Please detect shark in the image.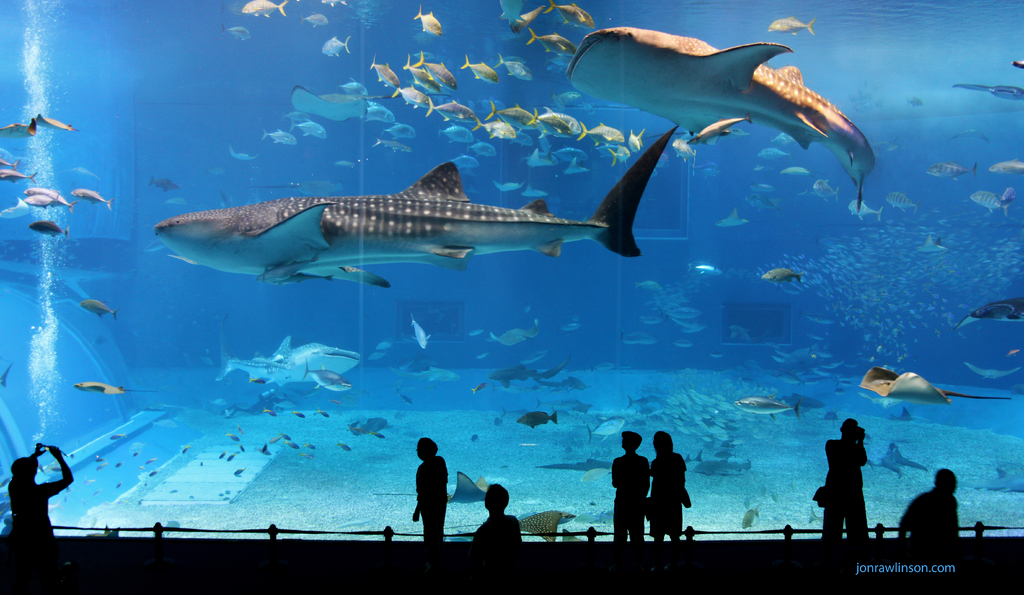
select_region(153, 123, 675, 288).
